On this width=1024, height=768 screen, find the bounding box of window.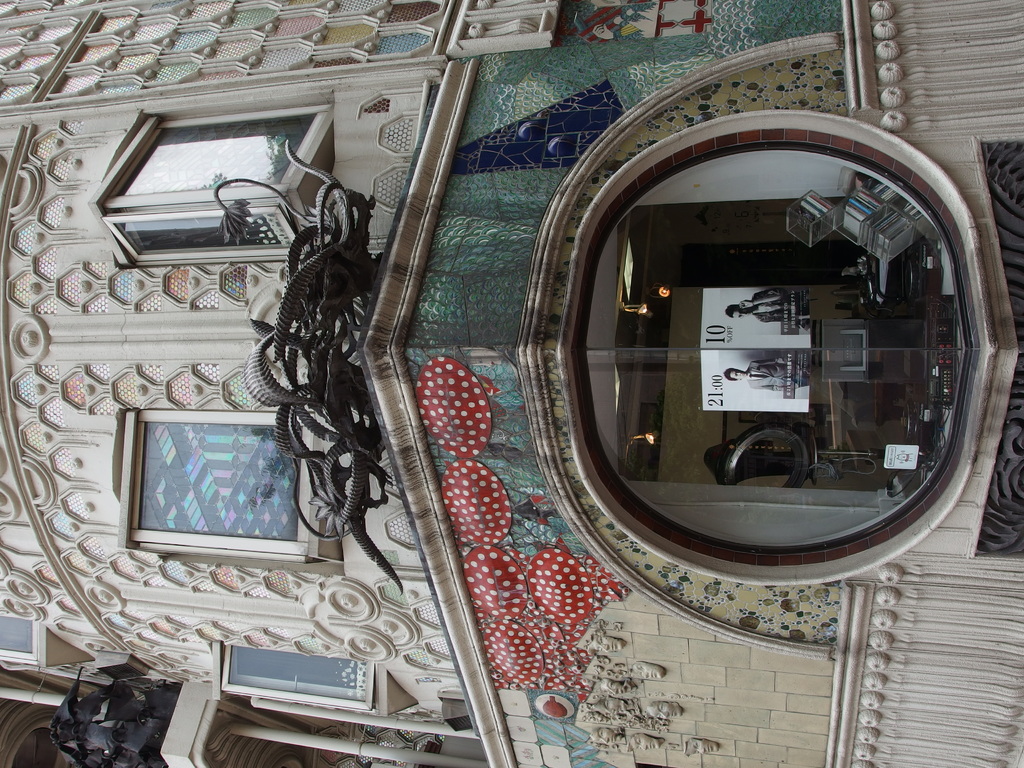
Bounding box: (left=0, top=616, right=90, bottom=669).
